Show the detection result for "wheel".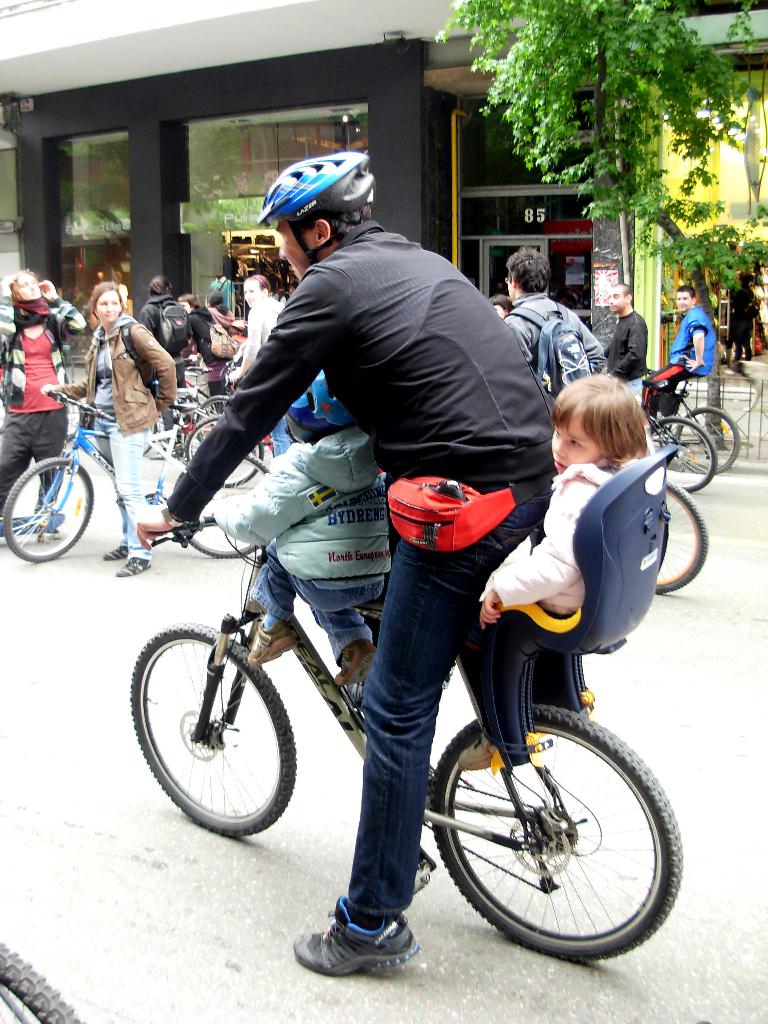
x1=195, y1=394, x2=227, y2=443.
